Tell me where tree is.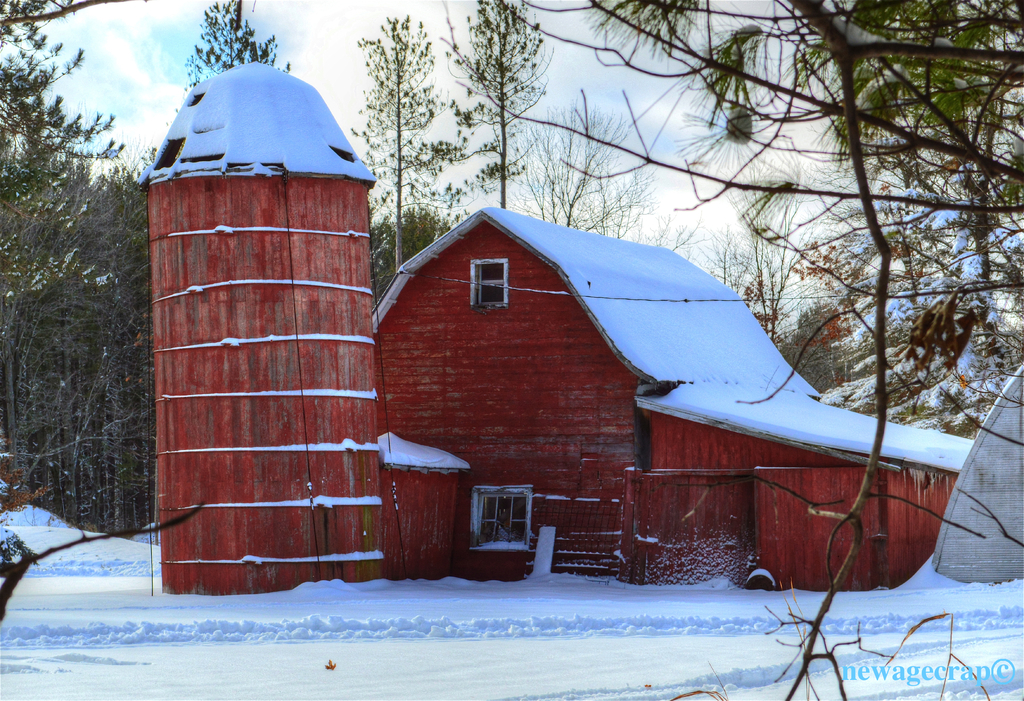
tree is at {"left": 357, "top": 4, "right": 474, "bottom": 320}.
